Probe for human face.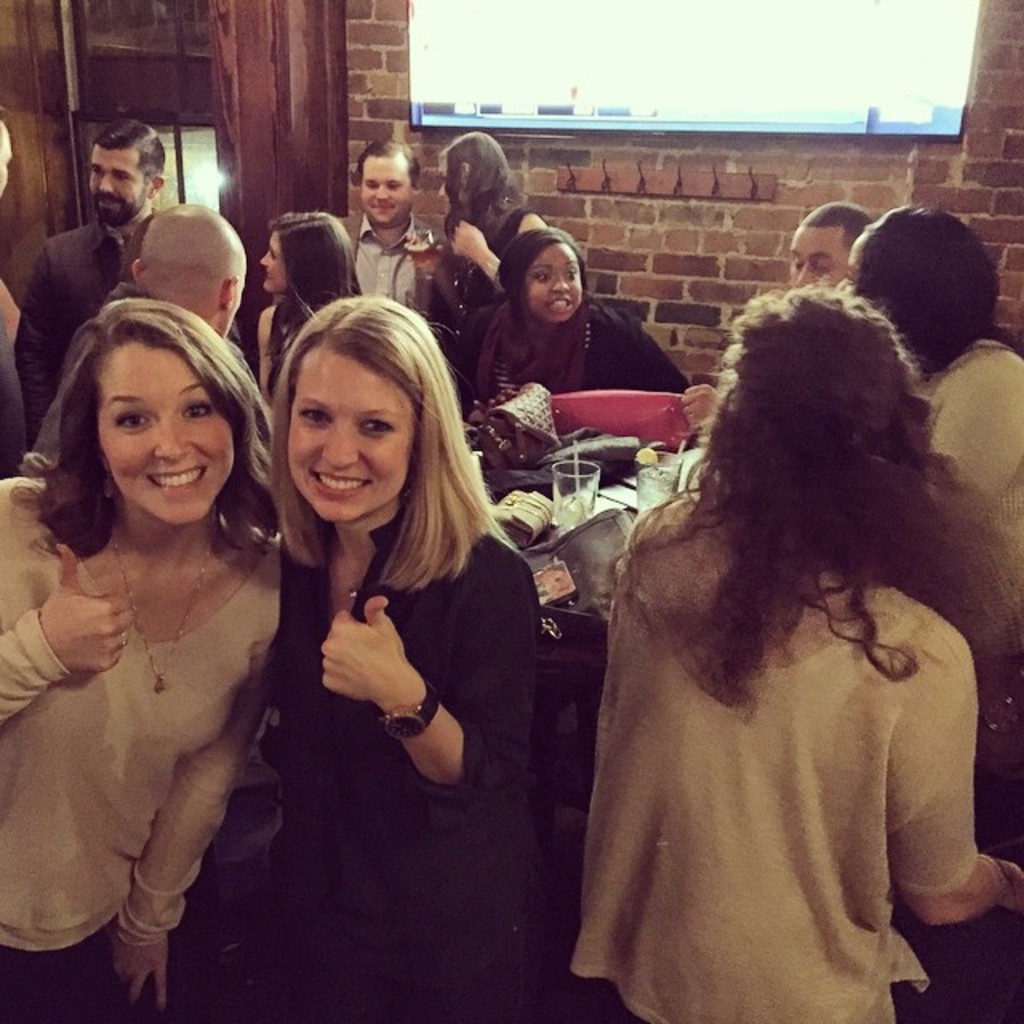
Probe result: [82, 149, 144, 230].
